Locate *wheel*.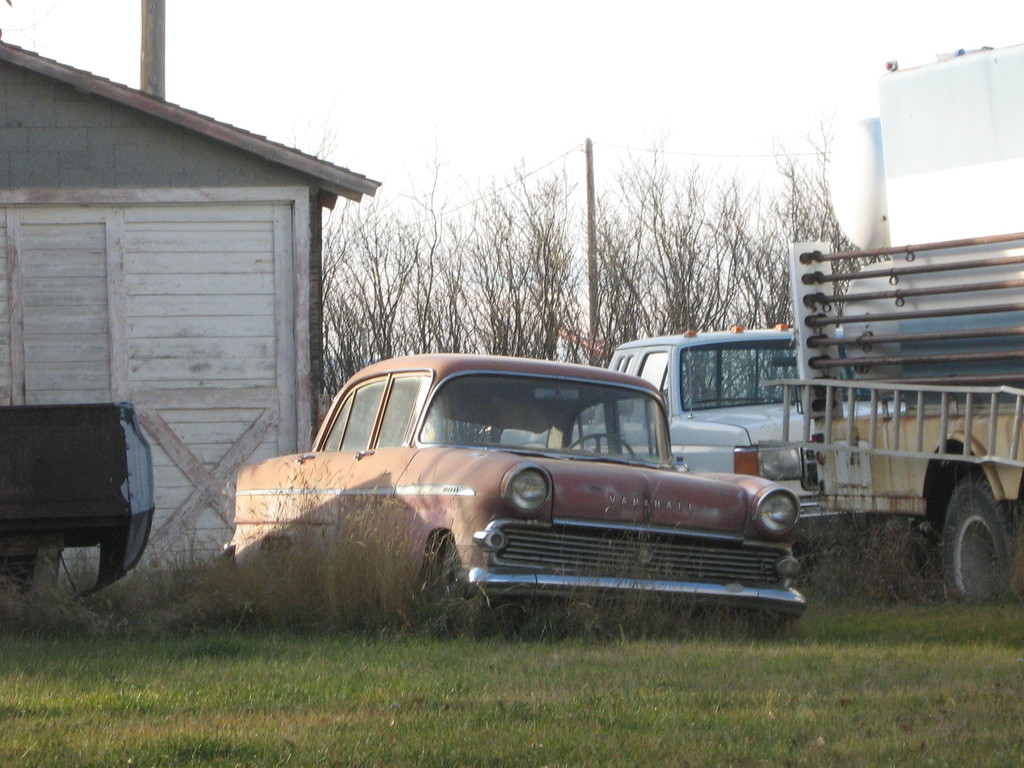
Bounding box: [left=938, top=470, right=1007, bottom=607].
